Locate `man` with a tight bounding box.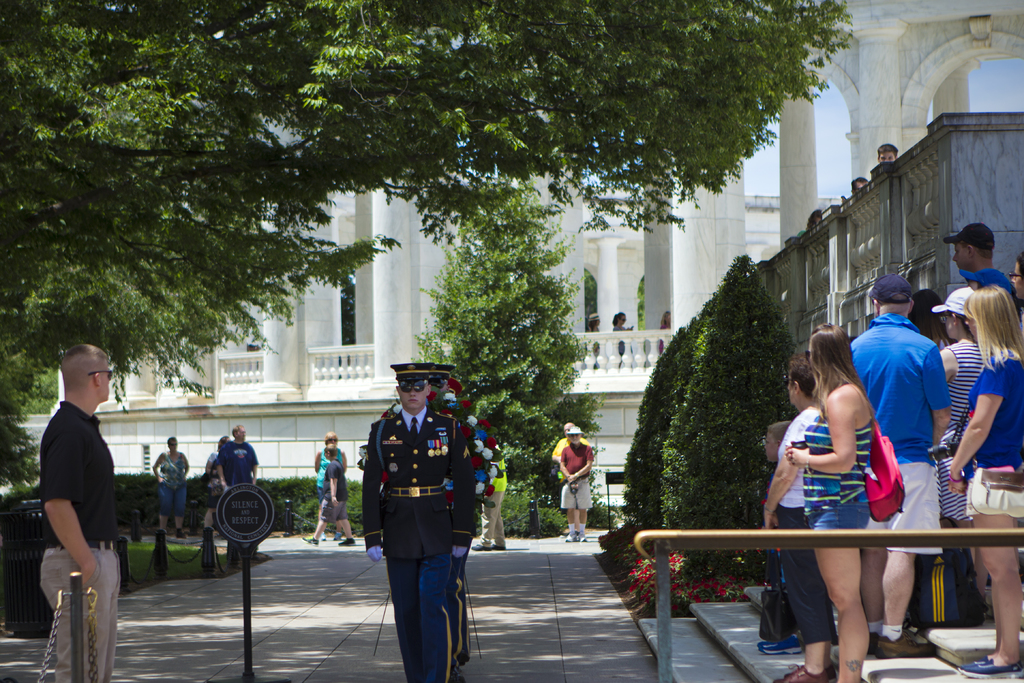
(left=360, top=359, right=481, bottom=682).
